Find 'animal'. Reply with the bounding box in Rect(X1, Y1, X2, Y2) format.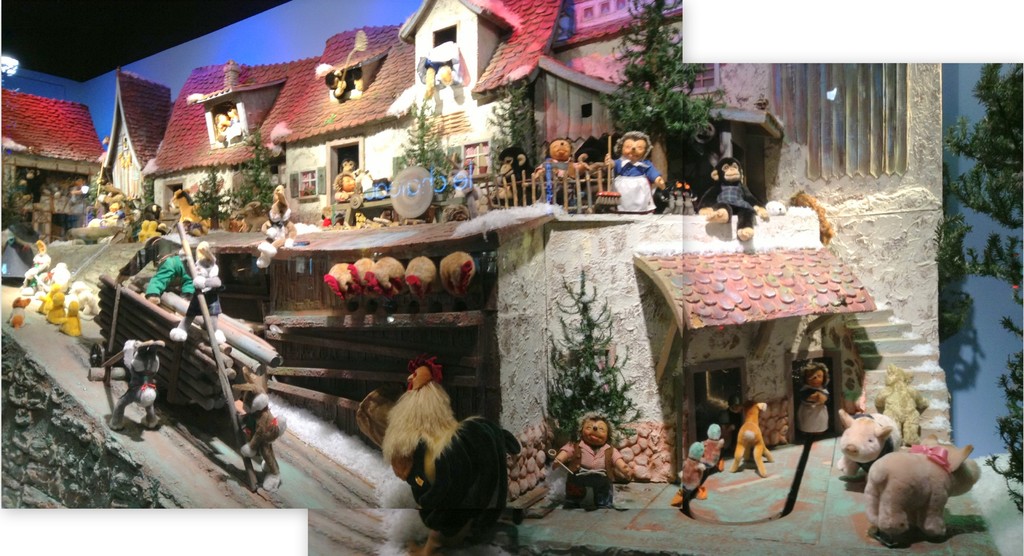
Rect(257, 187, 293, 266).
